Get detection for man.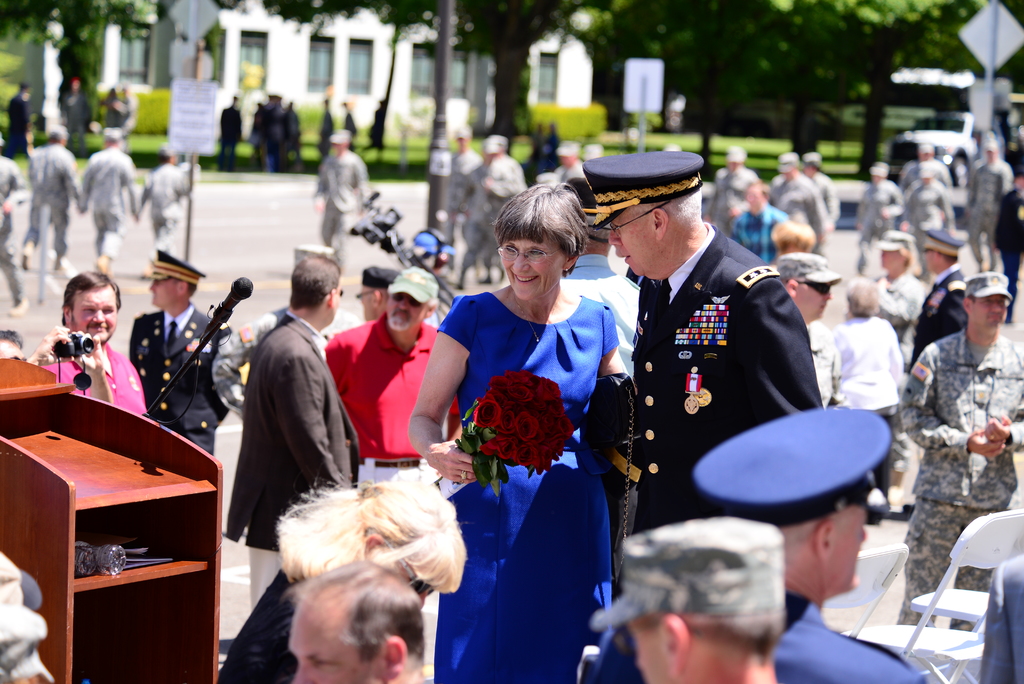
Detection: locate(769, 250, 844, 401).
